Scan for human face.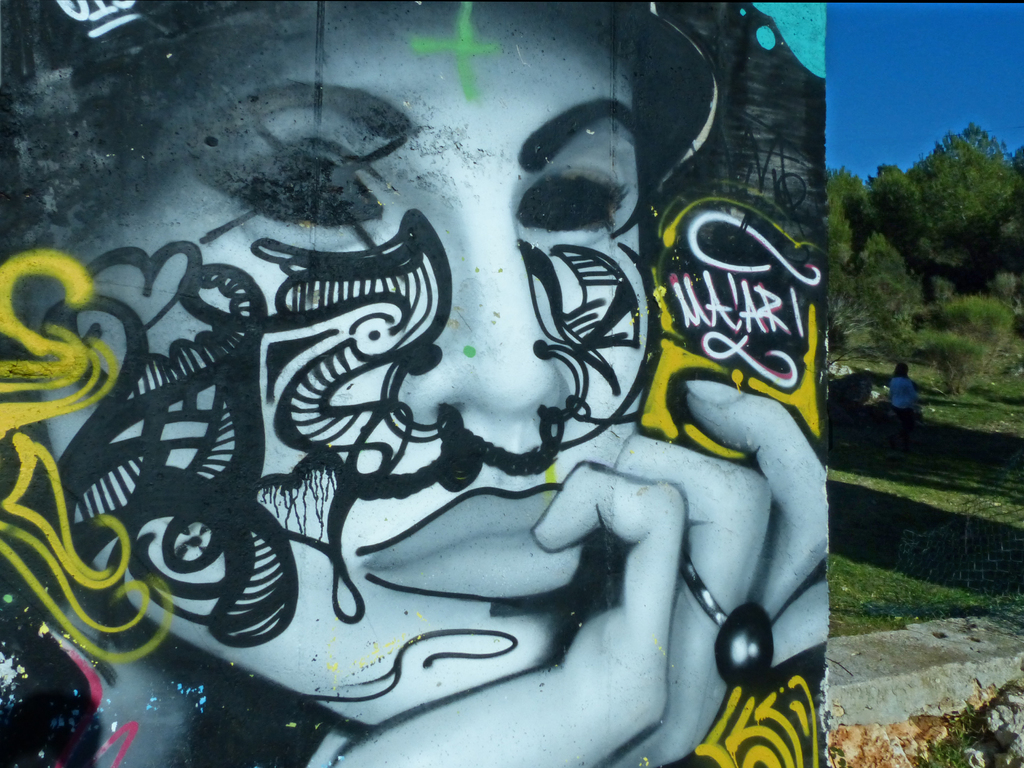
Scan result: select_region(0, 0, 668, 732).
